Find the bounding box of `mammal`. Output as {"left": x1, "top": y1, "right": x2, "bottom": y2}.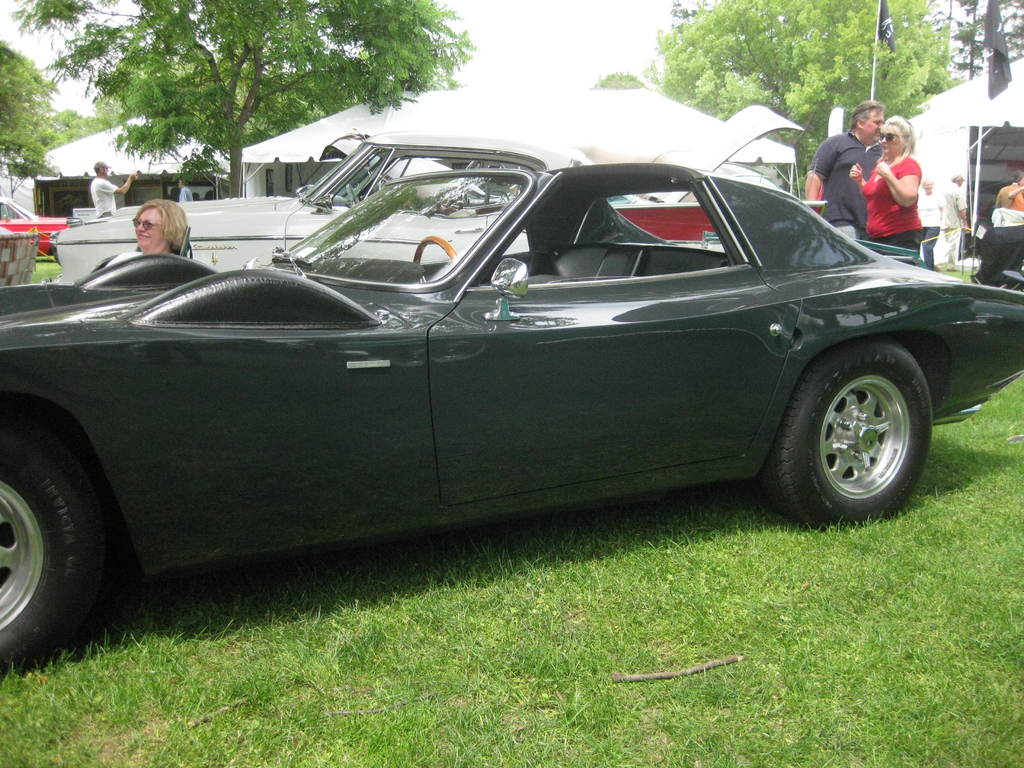
{"left": 805, "top": 95, "right": 886, "bottom": 240}.
